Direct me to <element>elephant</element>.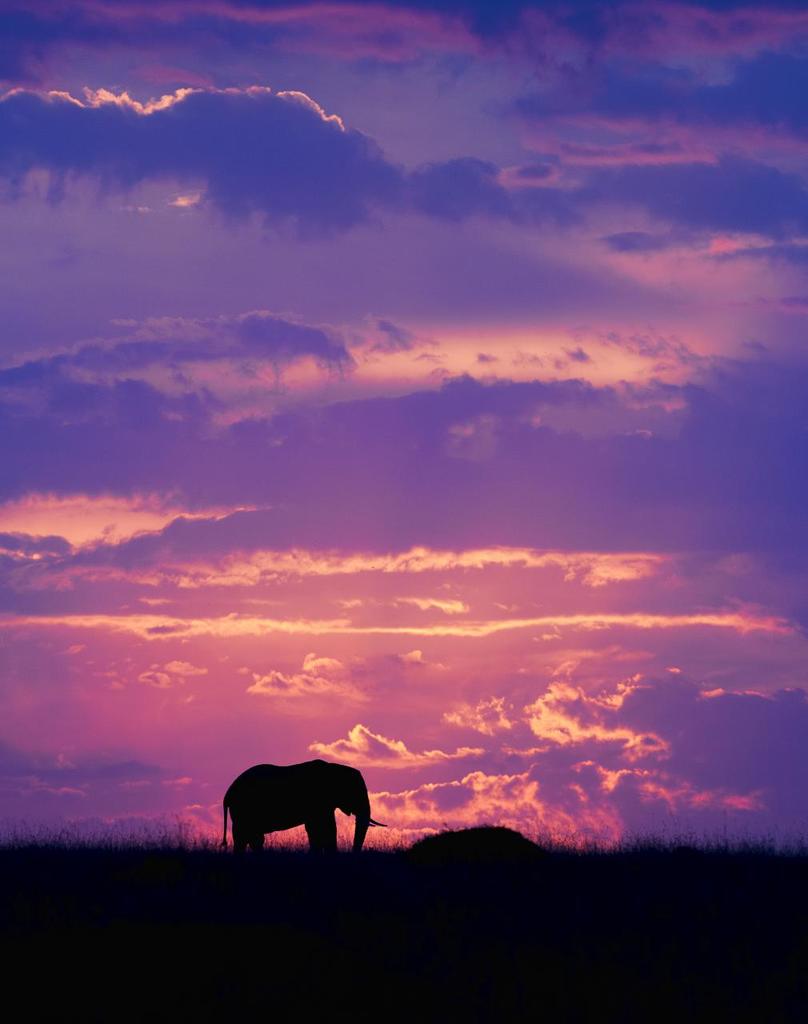
Direction: crop(219, 762, 386, 865).
